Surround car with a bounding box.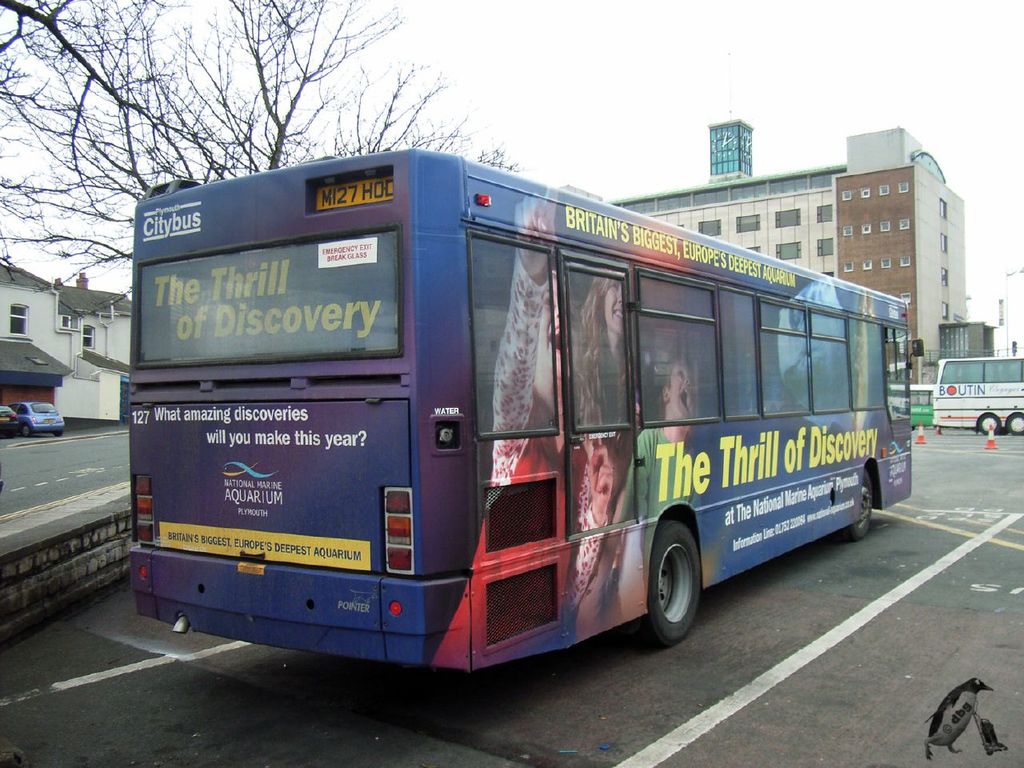
{"x1": 13, "y1": 403, "x2": 65, "y2": 434}.
